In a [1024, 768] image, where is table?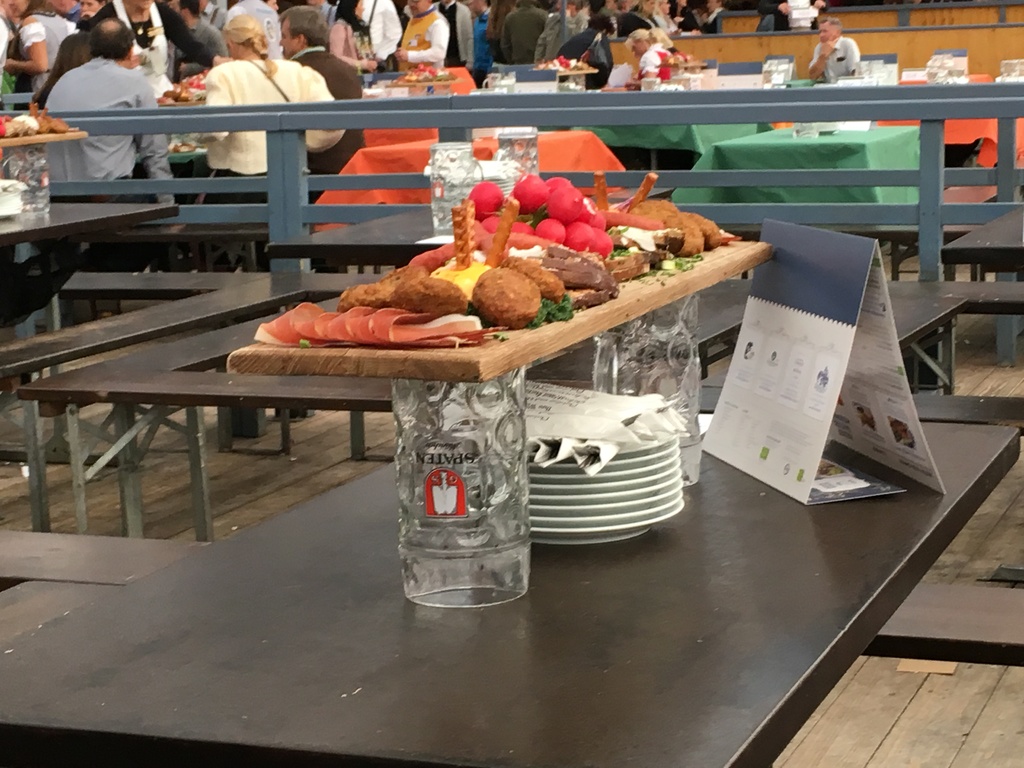
pyautogui.locateOnScreen(4, 204, 179, 529).
